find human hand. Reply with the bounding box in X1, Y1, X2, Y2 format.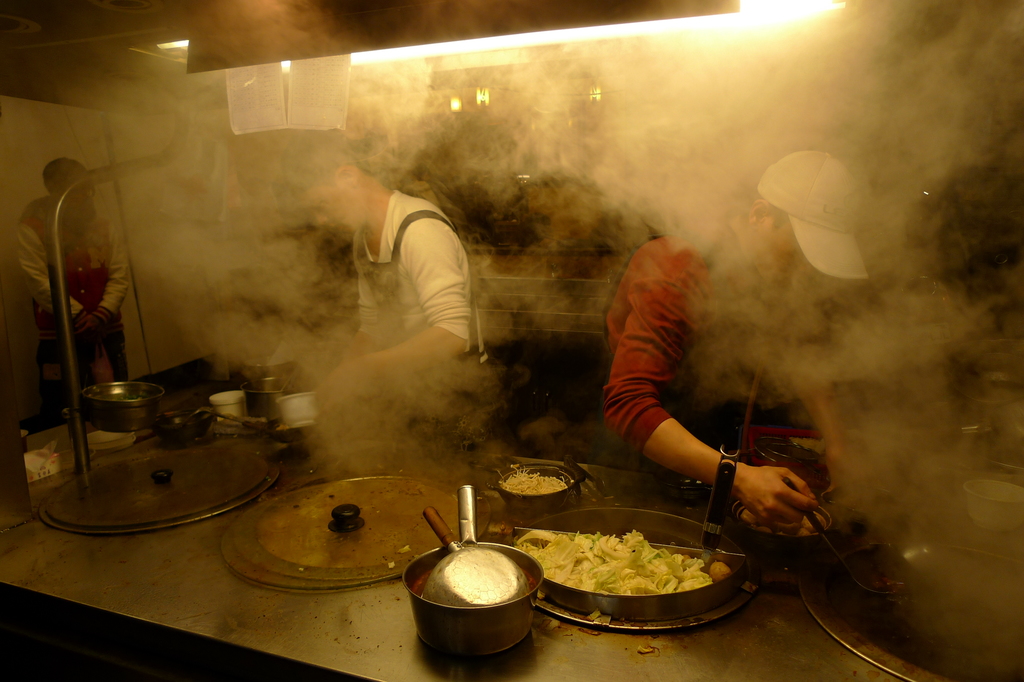
824, 446, 875, 514.
